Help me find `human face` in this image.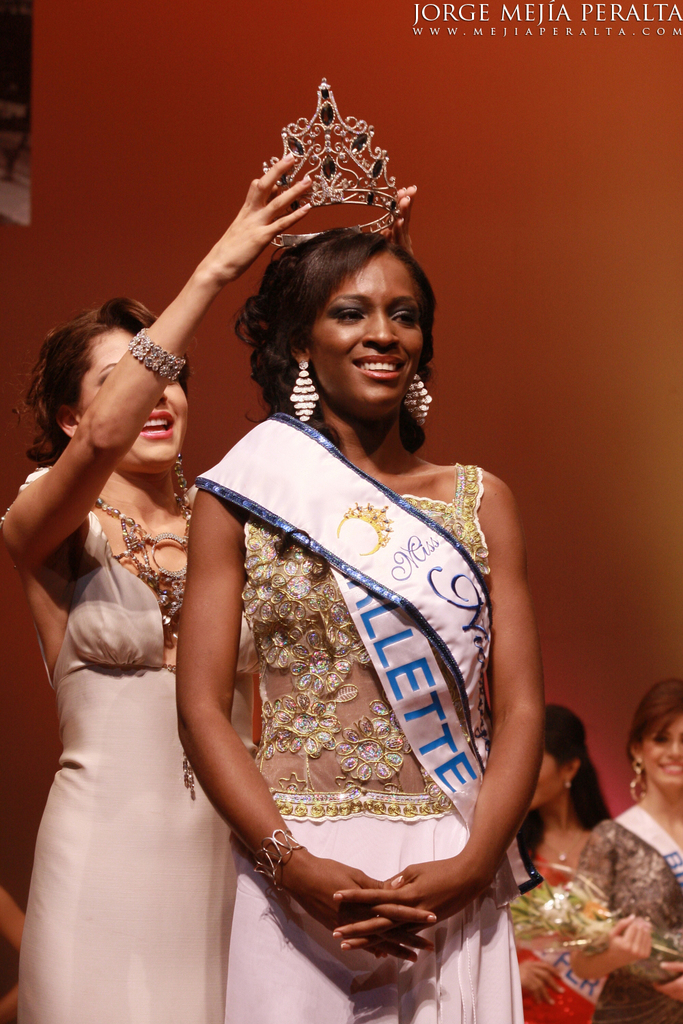
Found it: 643 709 682 787.
